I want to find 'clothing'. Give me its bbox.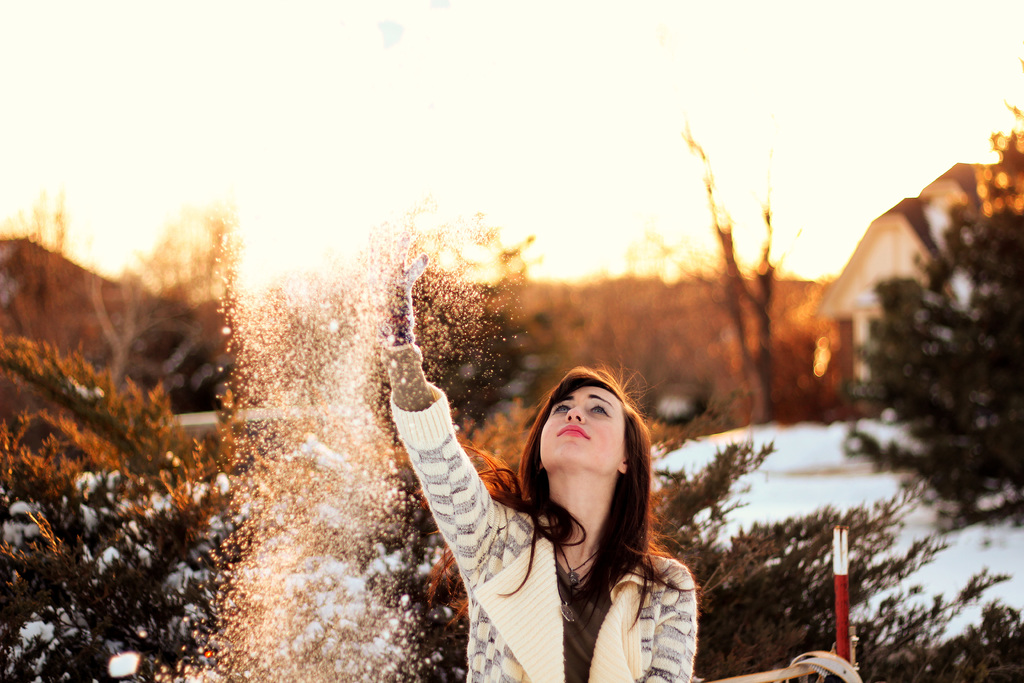
Rect(388, 352, 706, 682).
